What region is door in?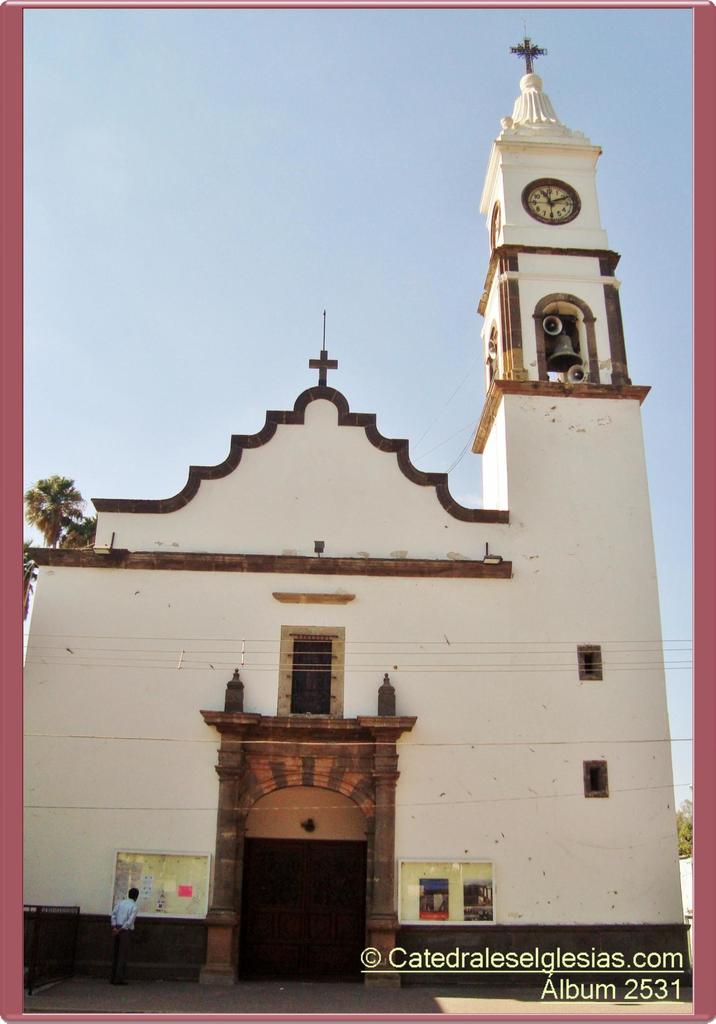
bbox=[214, 774, 359, 977].
